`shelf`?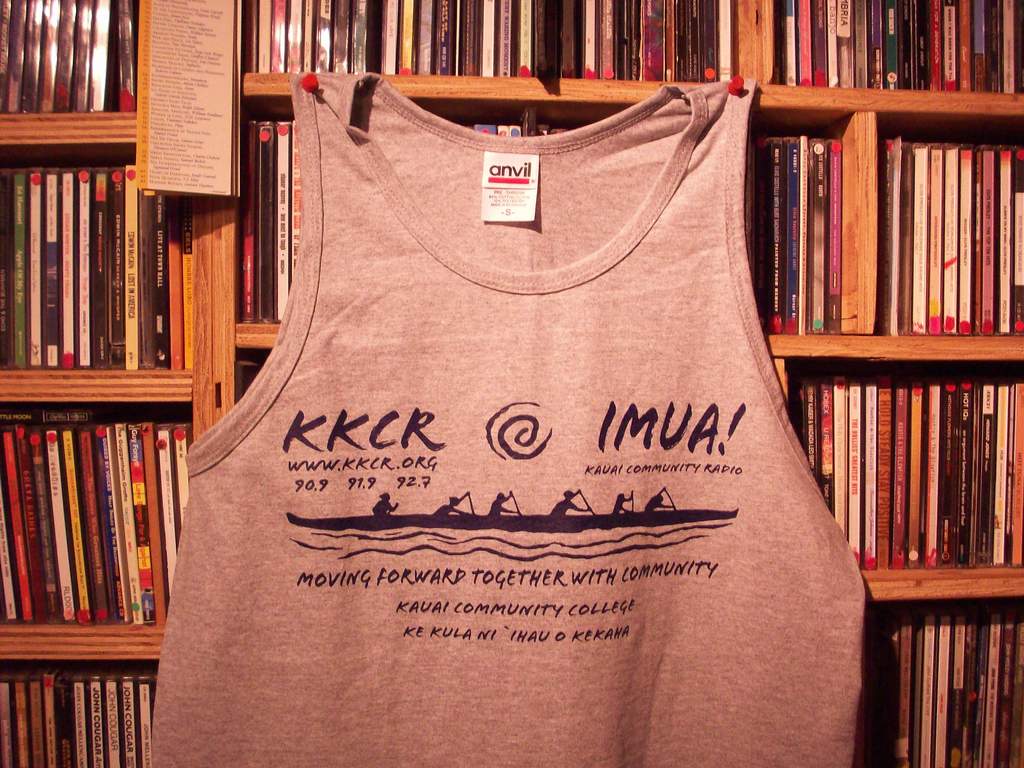
{"left": 864, "top": 582, "right": 1023, "bottom": 767}
